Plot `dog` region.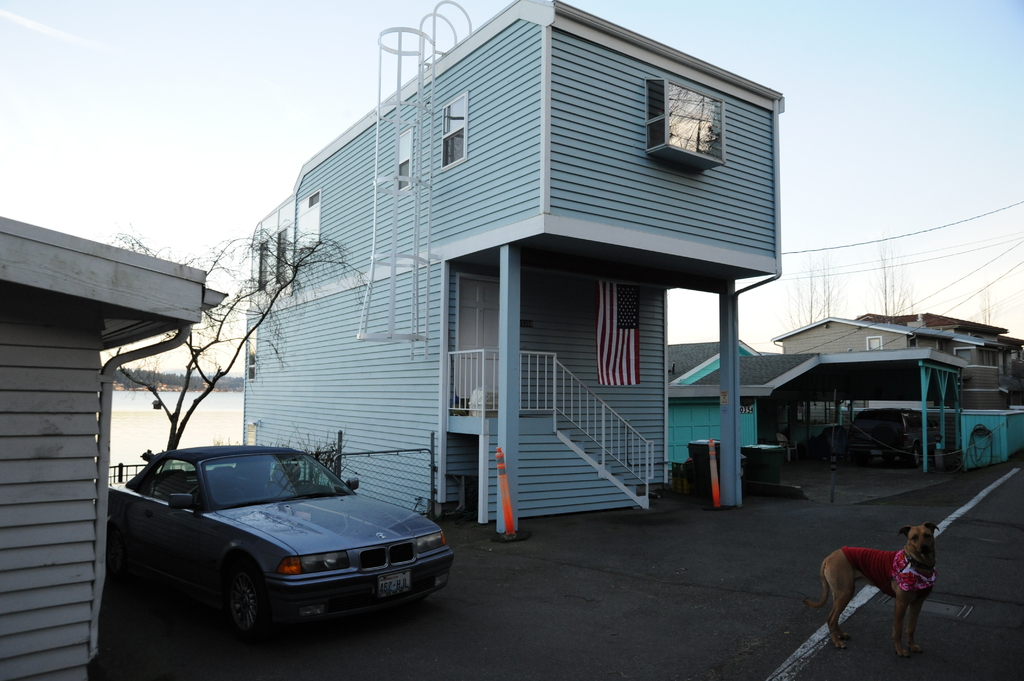
Plotted at (800, 522, 941, 660).
